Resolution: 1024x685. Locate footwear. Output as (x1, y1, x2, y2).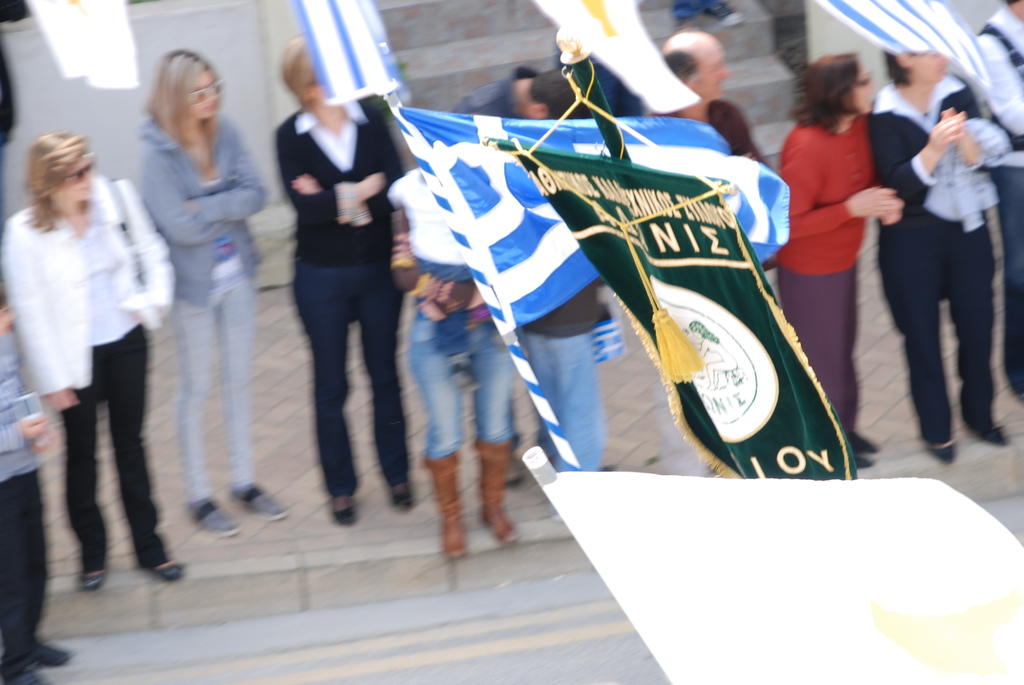
(930, 439, 956, 465).
